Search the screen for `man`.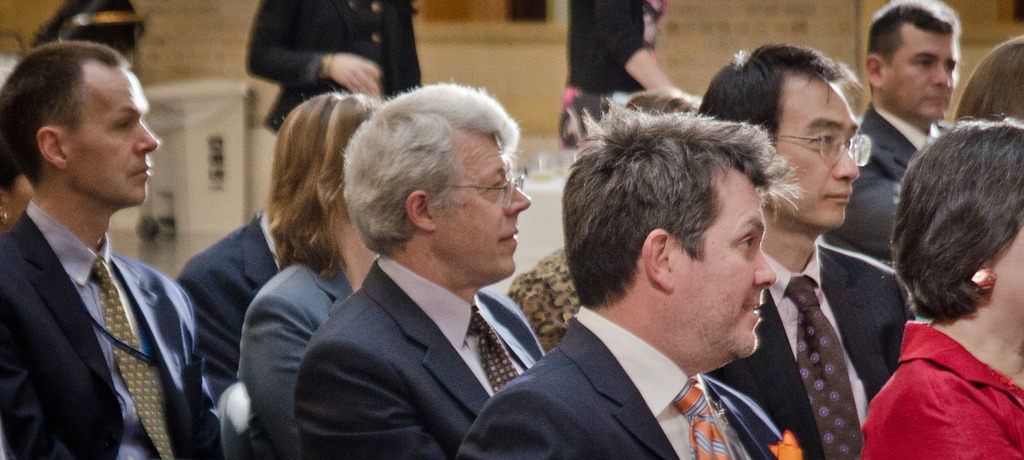
Found at [left=0, top=29, right=220, bottom=452].
